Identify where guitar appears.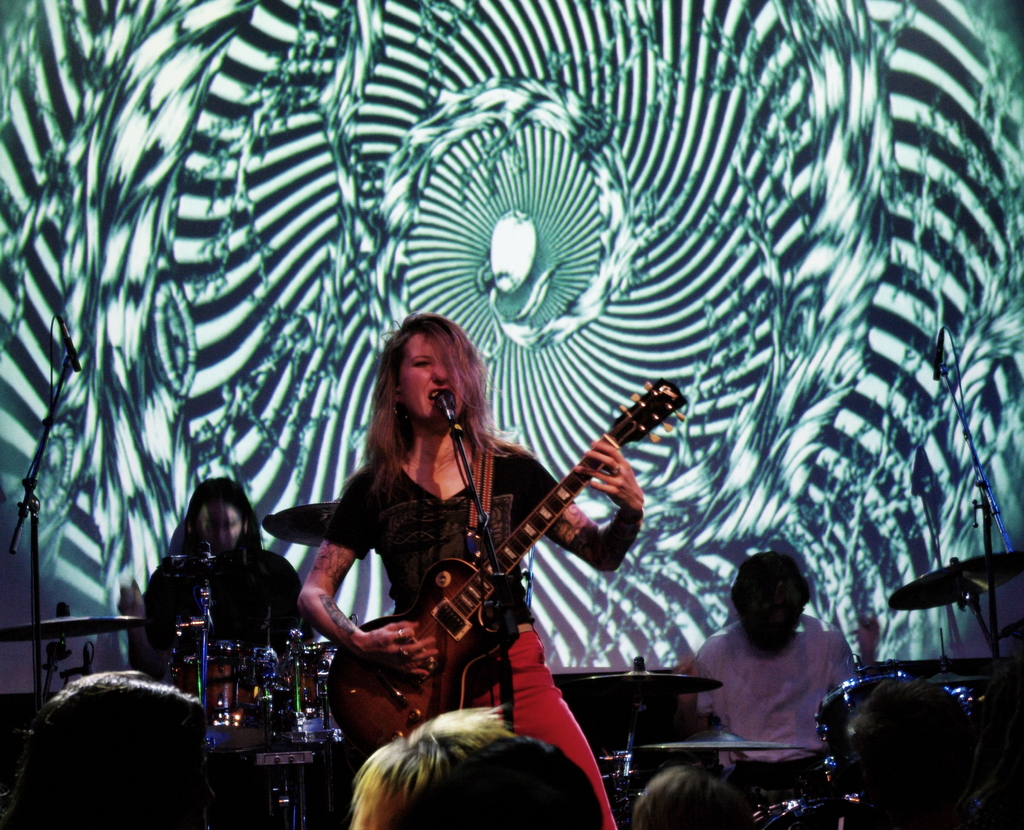
Appears at BBox(326, 384, 686, 756).
